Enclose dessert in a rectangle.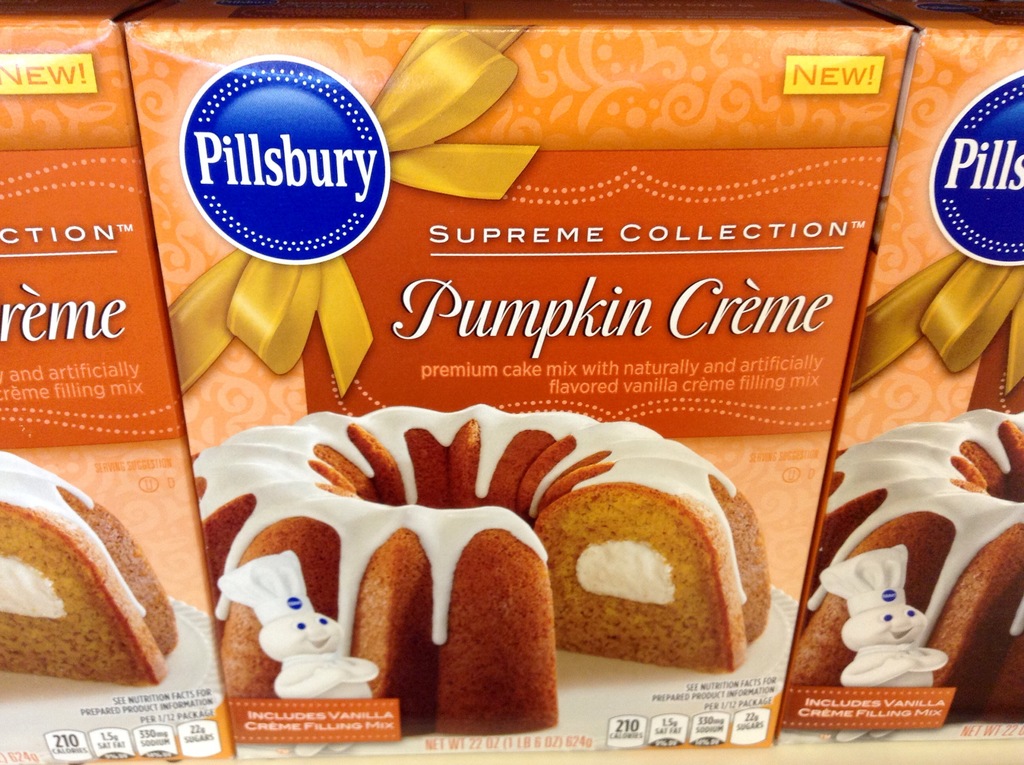
(788,409,1023,718).
